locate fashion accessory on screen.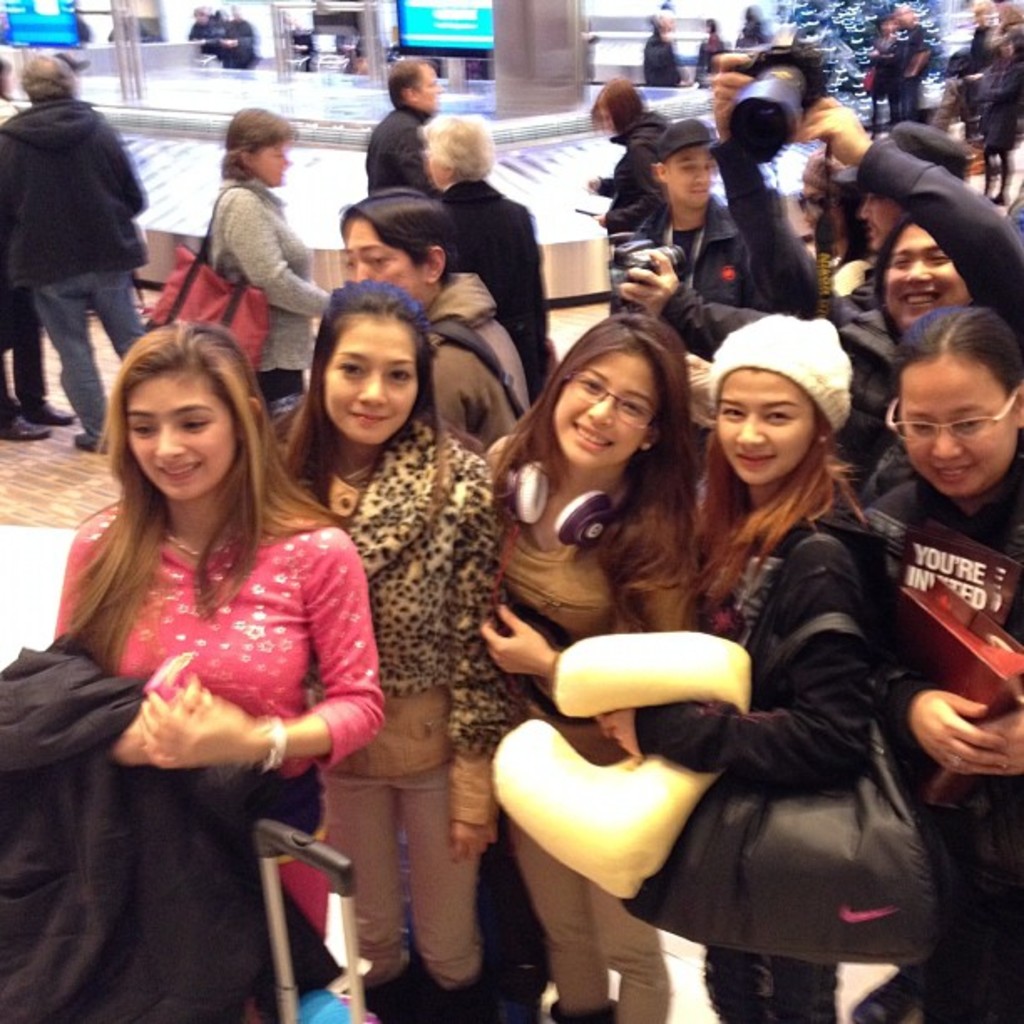
On screen at [266, 711, 286, 768].
